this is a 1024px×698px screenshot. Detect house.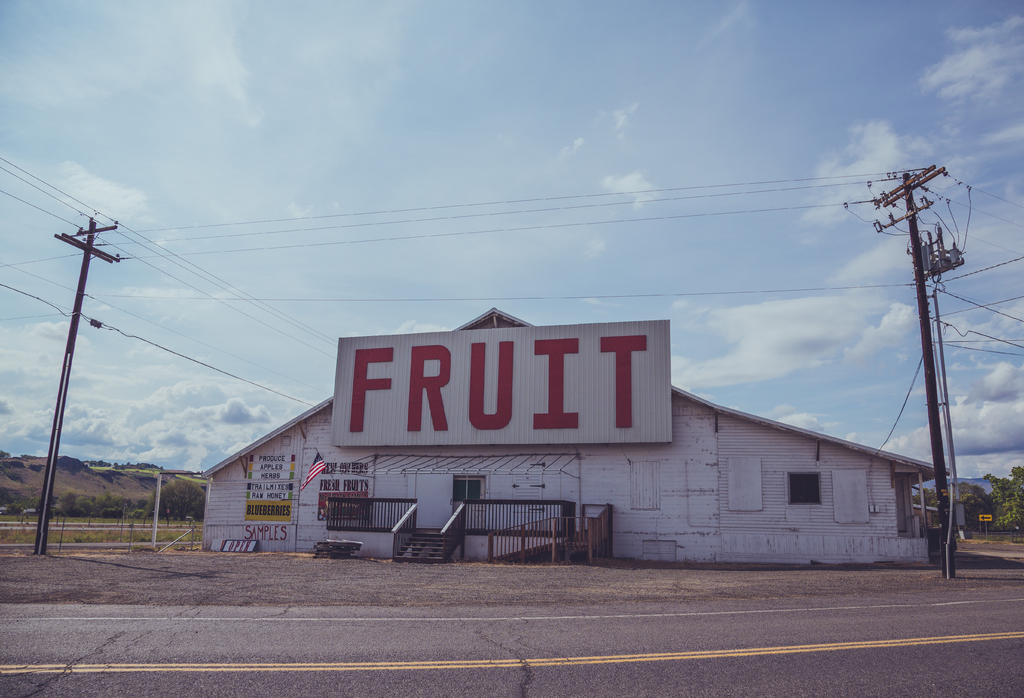
<region>246, 294, 938, 570</region>.
